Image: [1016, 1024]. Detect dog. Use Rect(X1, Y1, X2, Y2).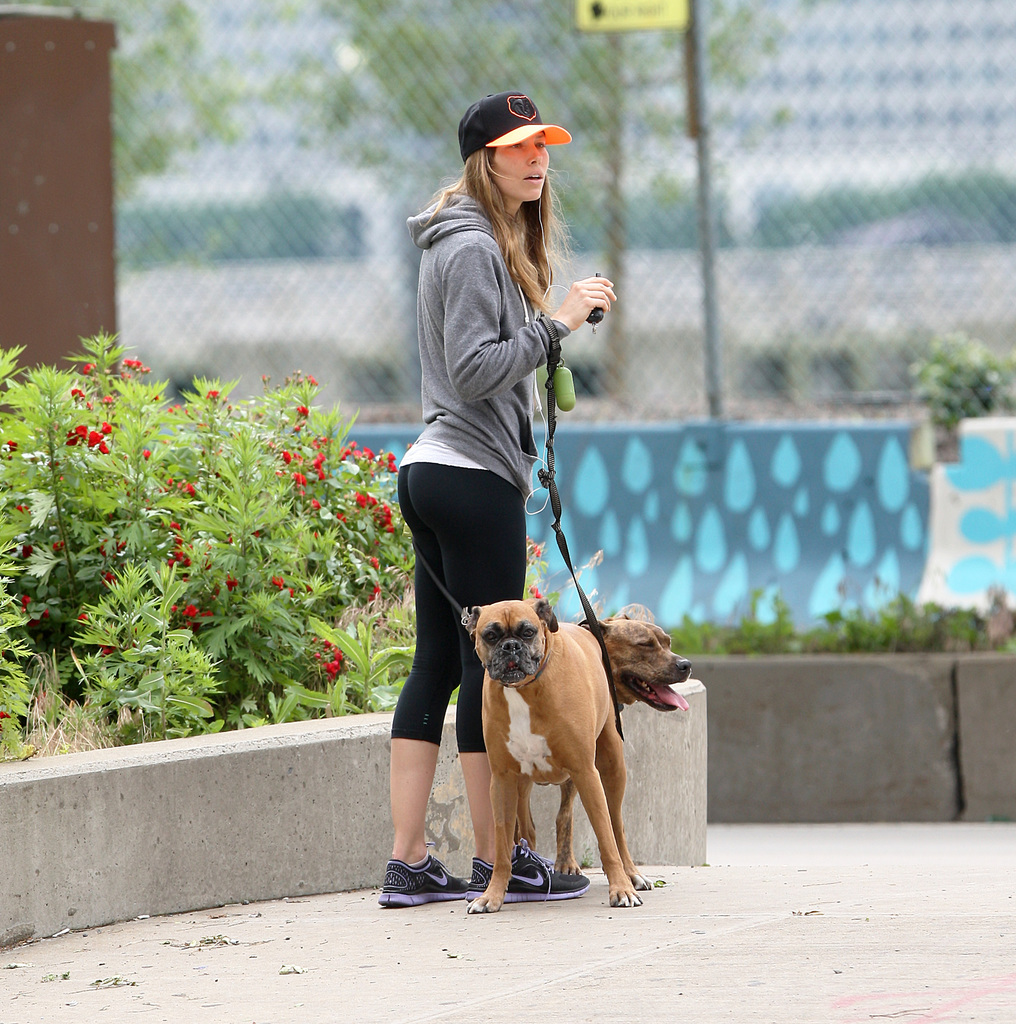
Rect(450, 594, 648, 915).
